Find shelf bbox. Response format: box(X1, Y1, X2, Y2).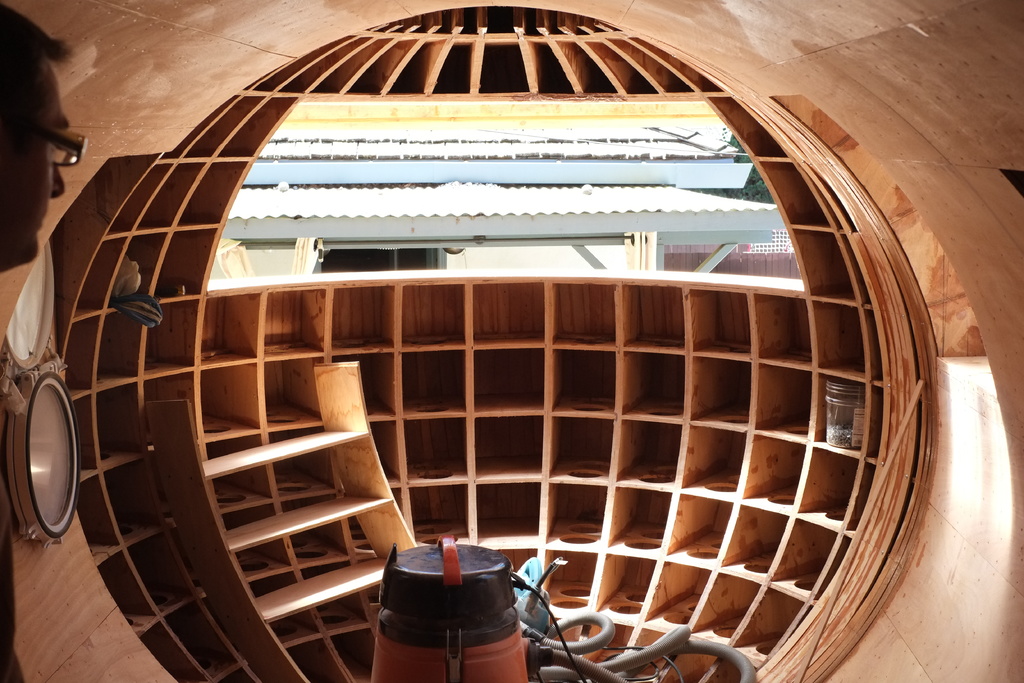
box(69, 236, 134, 318).
